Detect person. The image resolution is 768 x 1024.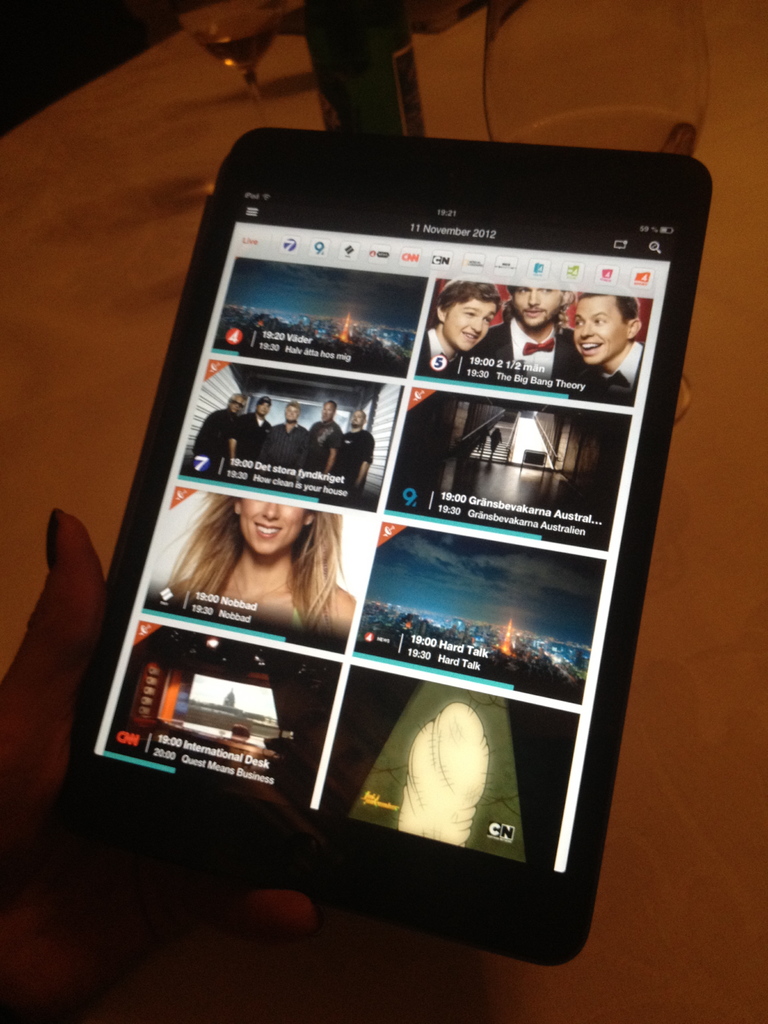
bbox(467, 281, 588, 386).
